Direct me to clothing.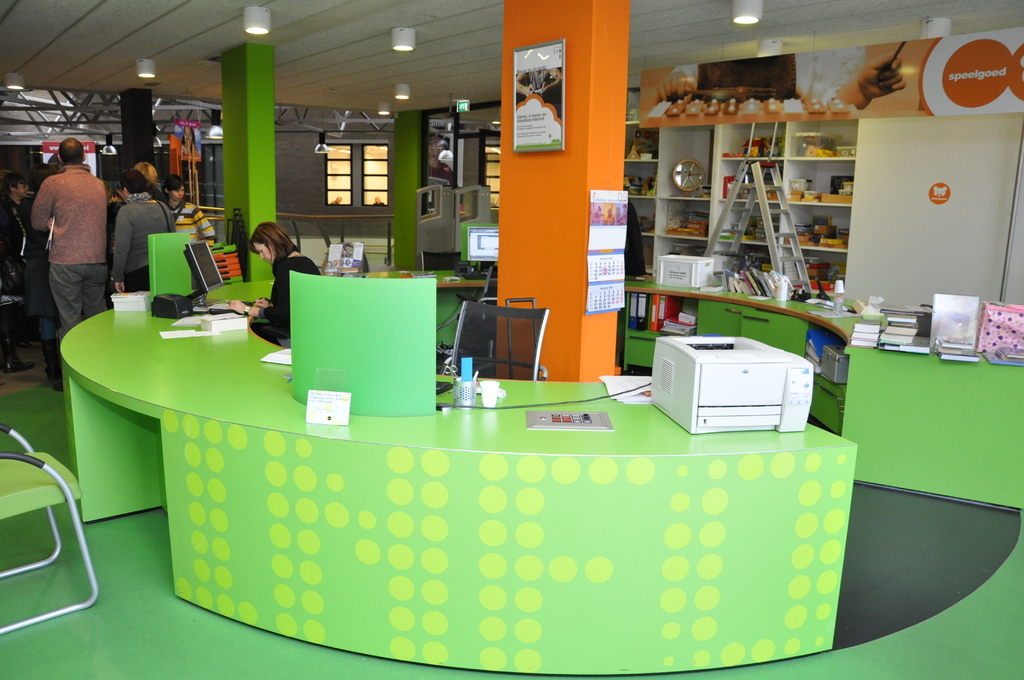
Direction: pyautogui.locateOnScreen(258, 251, 319, 337).
